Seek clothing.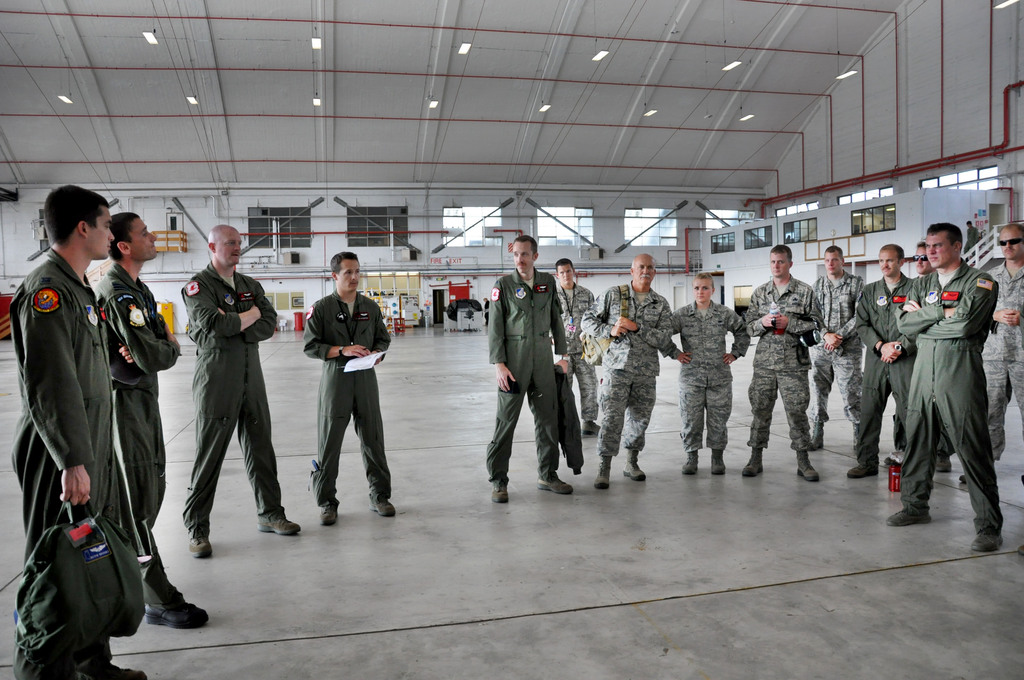
l=484, t=267, r=570, b=483.
